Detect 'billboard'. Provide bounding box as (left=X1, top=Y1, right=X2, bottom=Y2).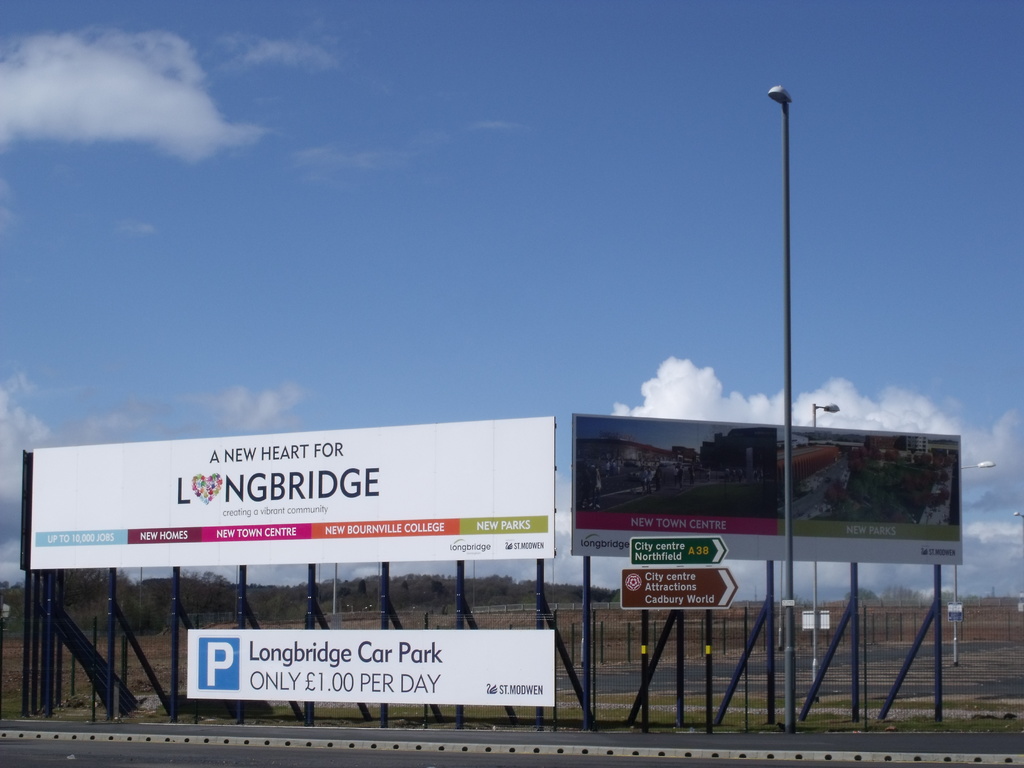
(left=191, top=626, right=551, bottom=707).
